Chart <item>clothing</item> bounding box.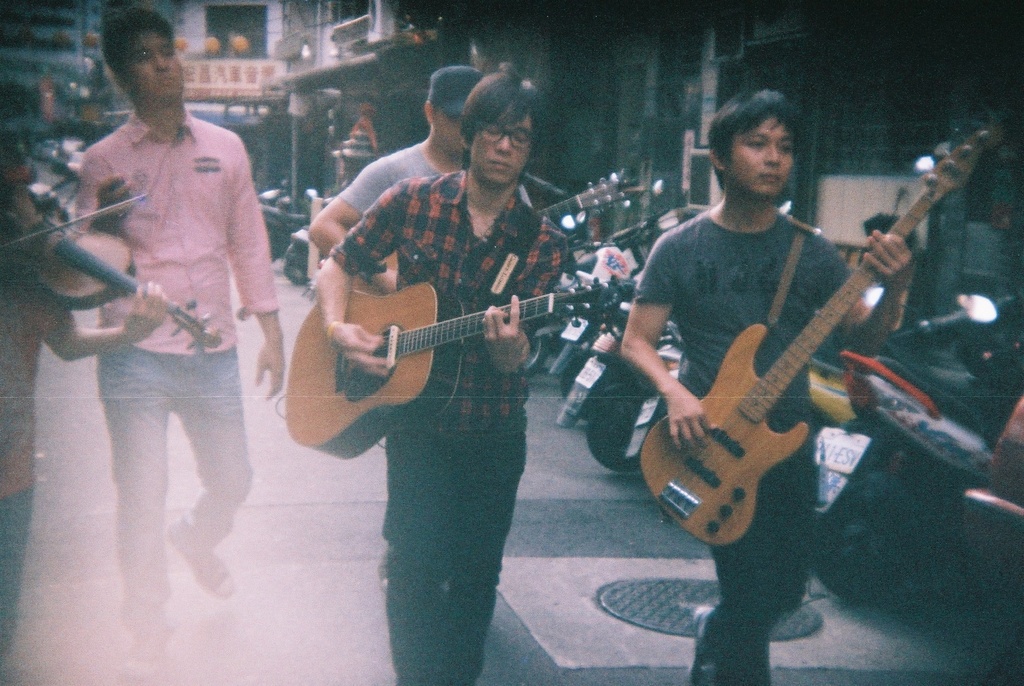
Charted: BBox(339, 137, 452, 213).
